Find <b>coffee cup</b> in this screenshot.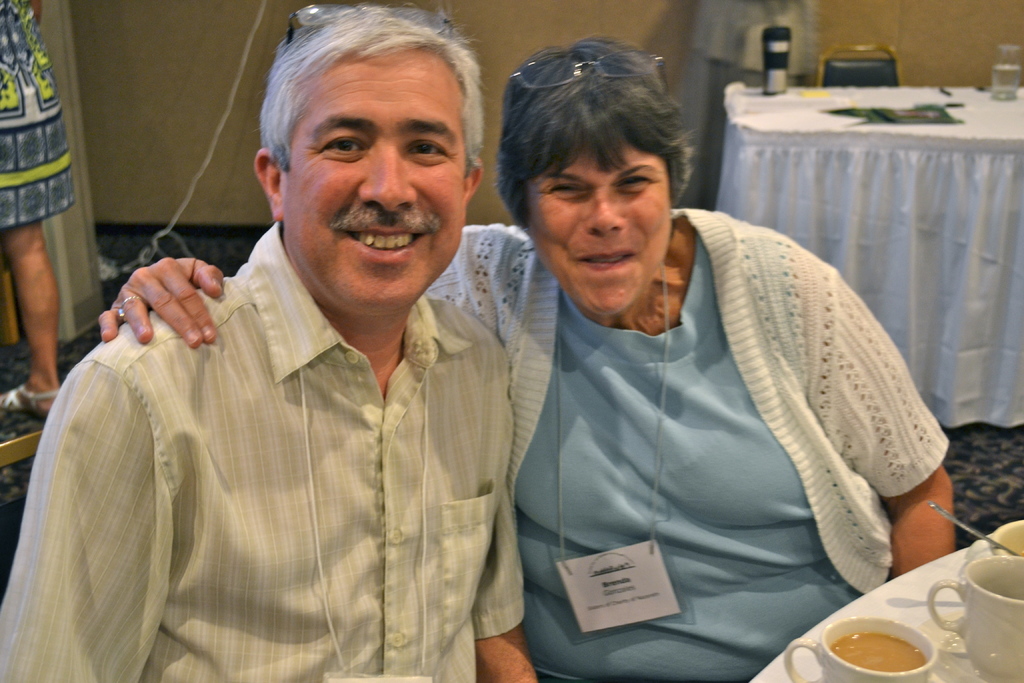
The bounding box for <b>coffee cup</b> is <box>785,613,939,682</box>.
